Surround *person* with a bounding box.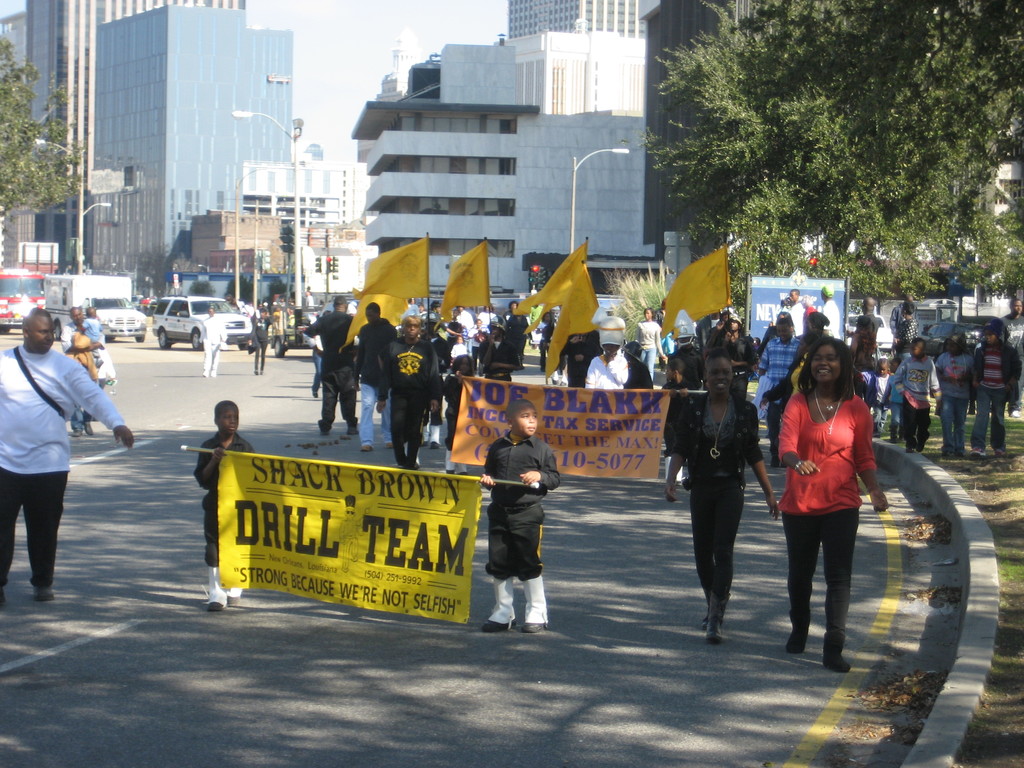
x1=587 y1=335 x2=636 y2=397.
